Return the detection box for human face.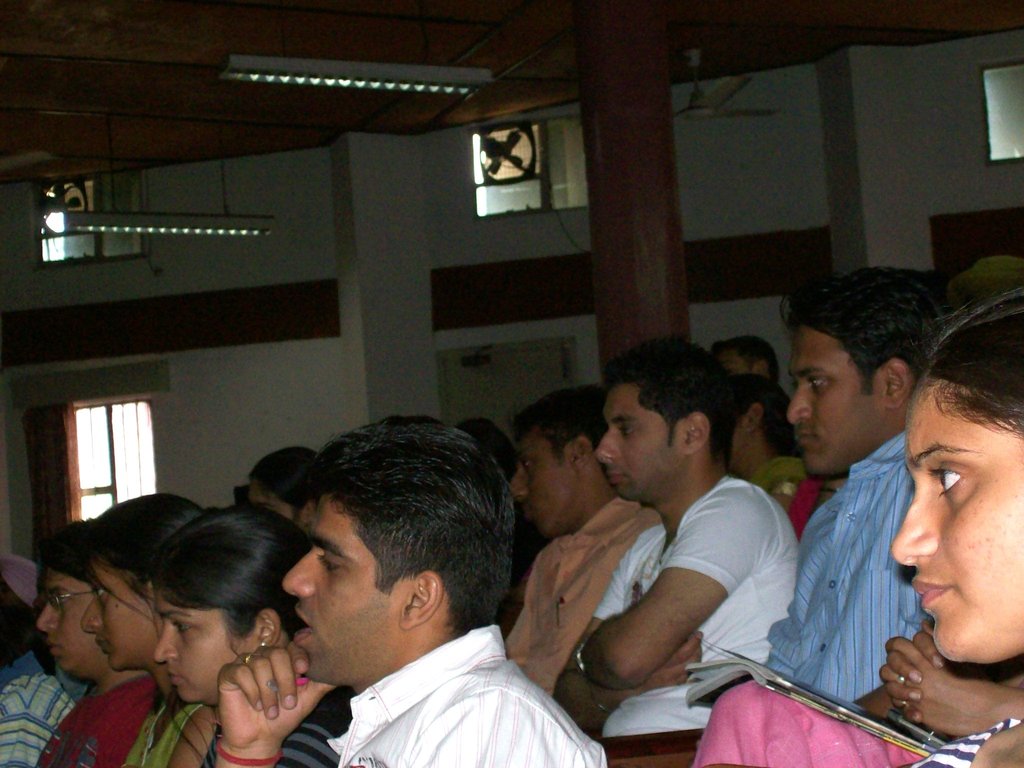
(x1=509, y1=428, x2=578, y2=534).
